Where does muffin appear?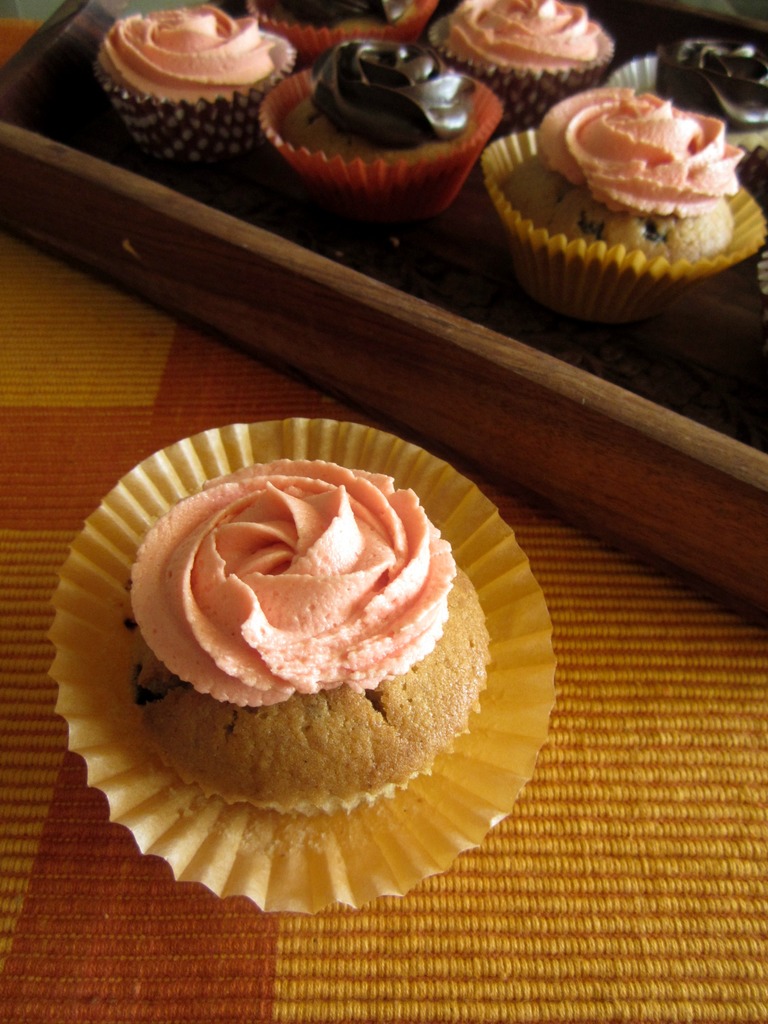
Appears at (x1=422, y1=0, x2=616, y2=137).
